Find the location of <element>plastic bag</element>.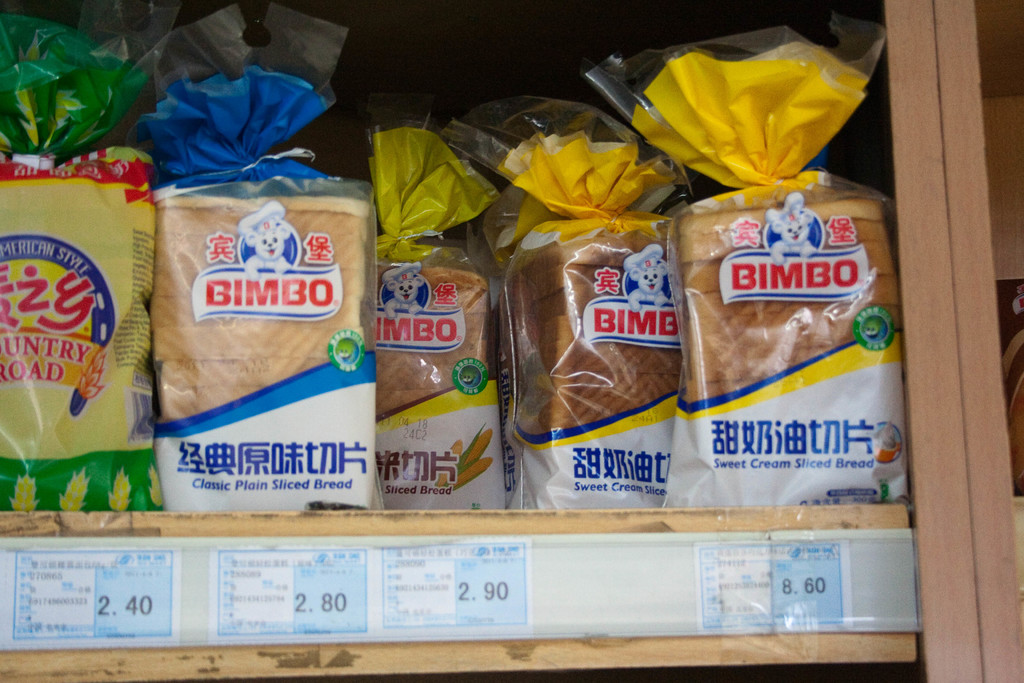
Location: left=0, top=14, right=170, bottom=514.
